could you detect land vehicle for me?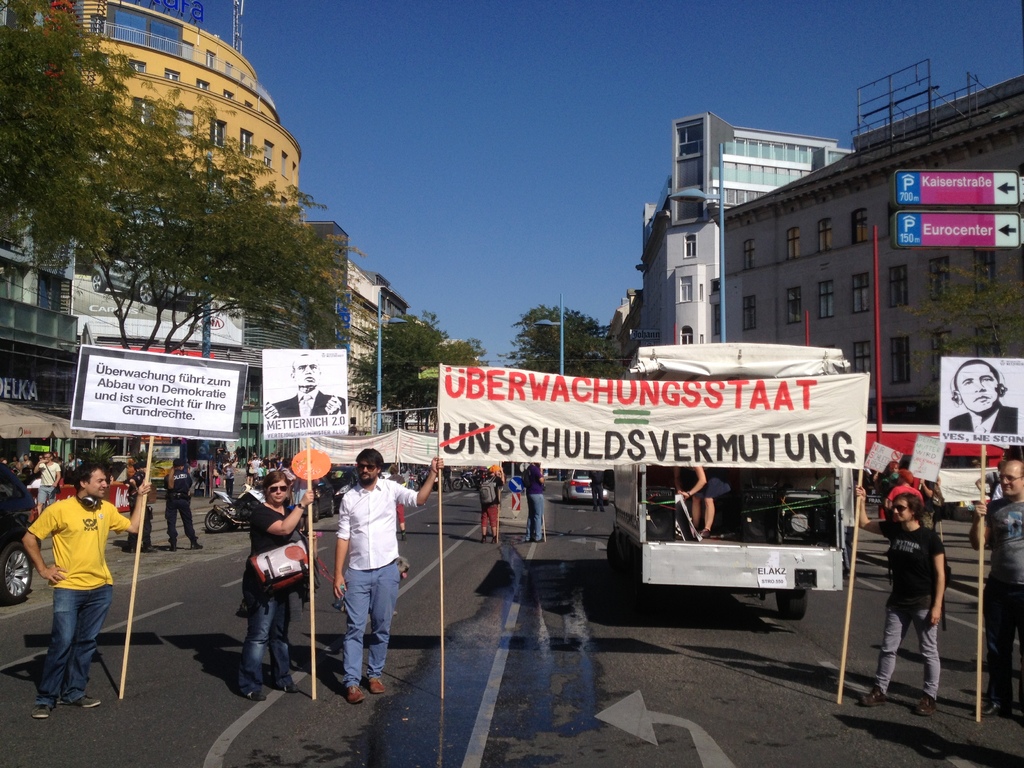
Detection result: x1=451 y1=468 x2=483 y2=490.
